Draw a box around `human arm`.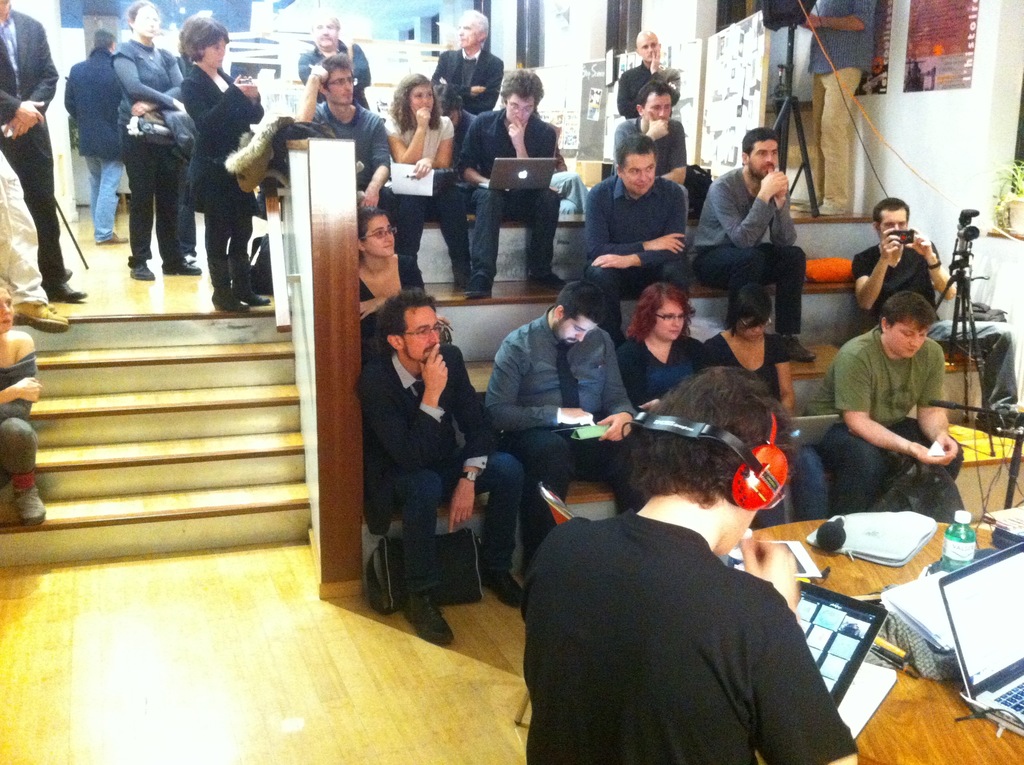
<region>802, 3, 872, 31</region>.
